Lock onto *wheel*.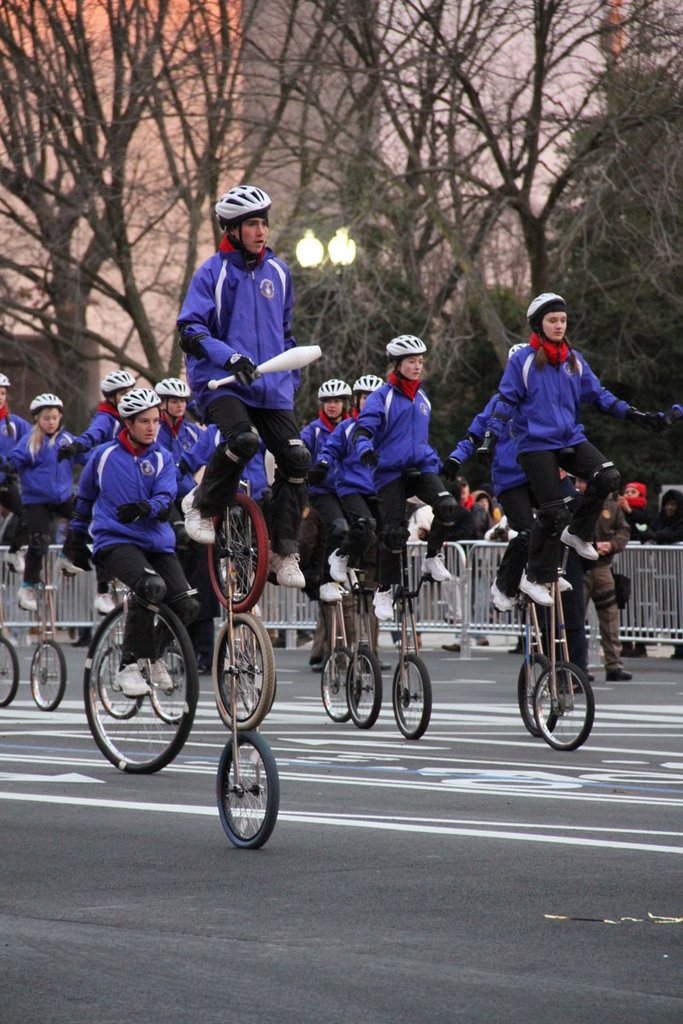
Locked: region(213, 612, 274, 730).
